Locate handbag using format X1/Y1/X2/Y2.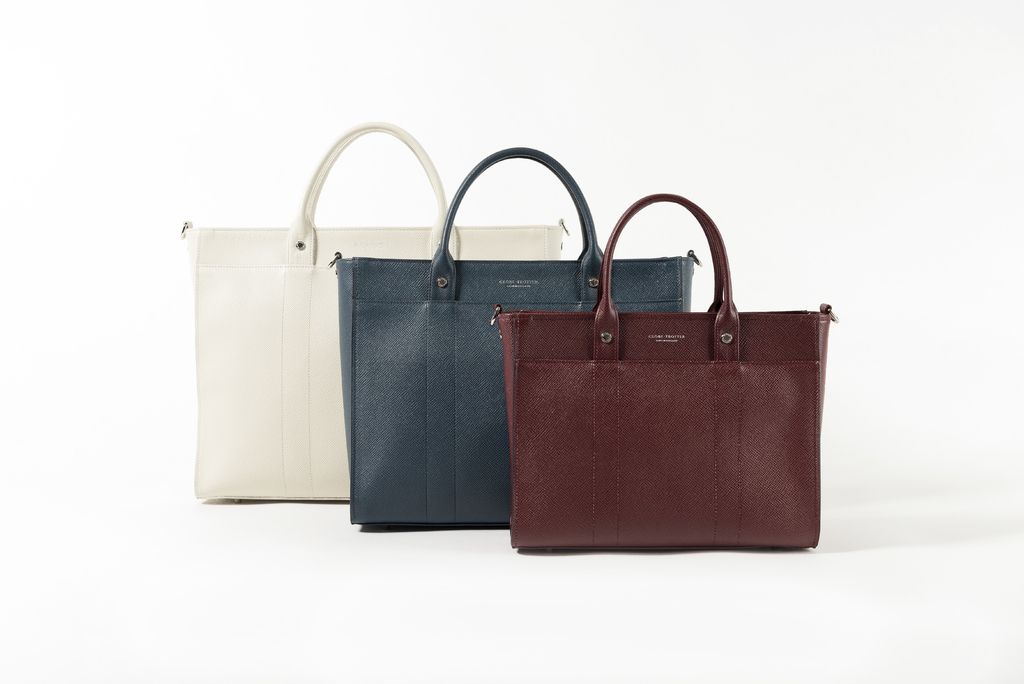
331/148/701/526.
